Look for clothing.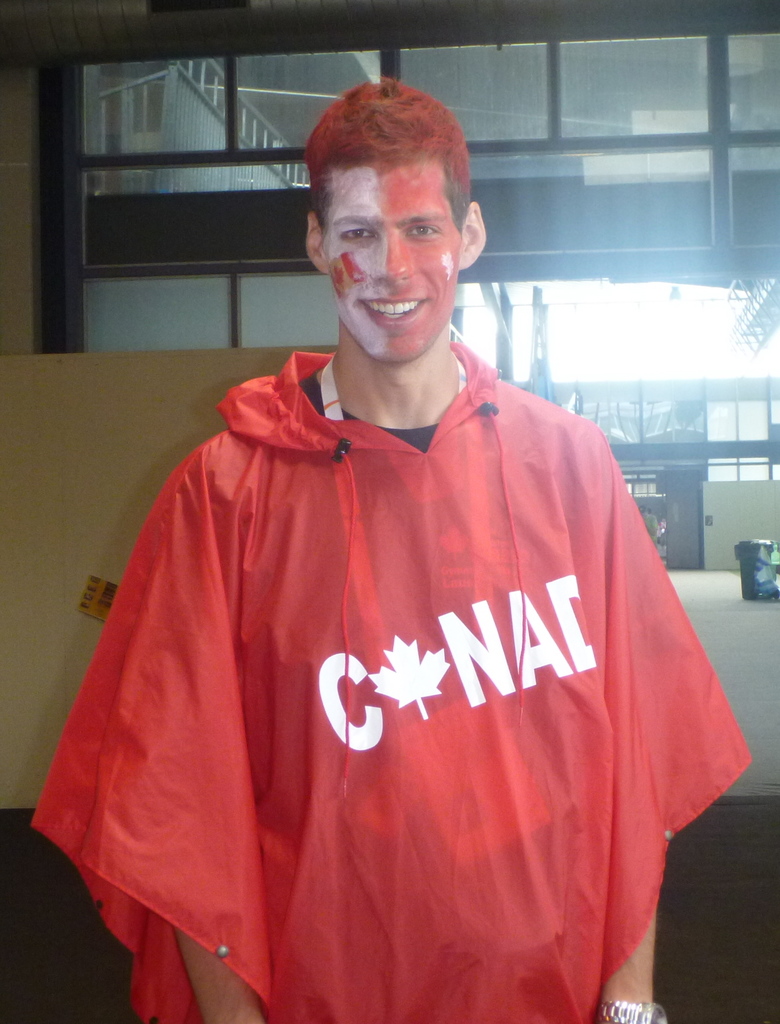
Found: locate(77, 380, 665, 993).
